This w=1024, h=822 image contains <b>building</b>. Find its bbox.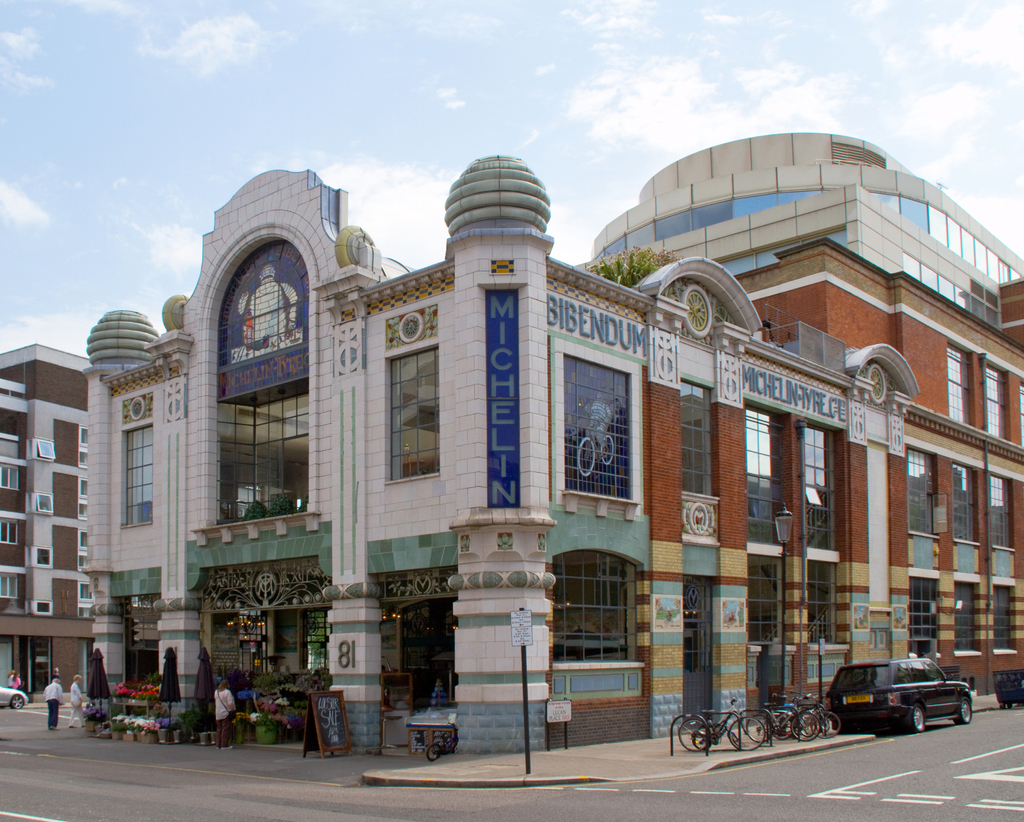
0,339,88,691.
